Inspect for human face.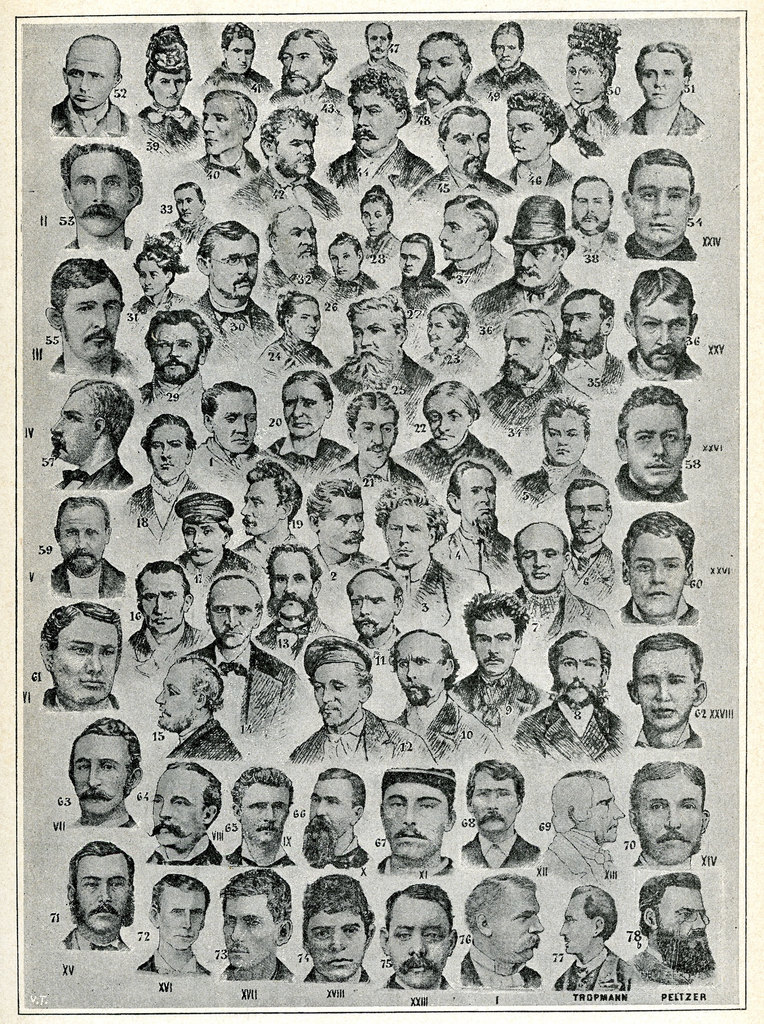
Inspection: box=[562, 642, 601, 701].
